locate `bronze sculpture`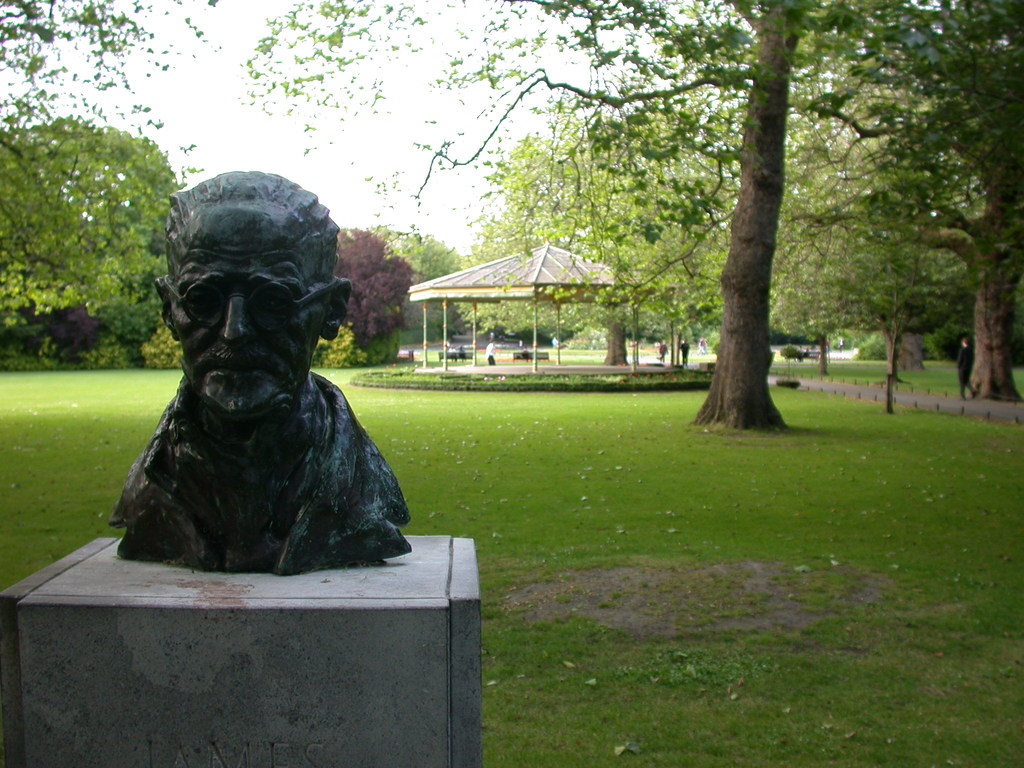
crop(82, 175, 424, 557)
